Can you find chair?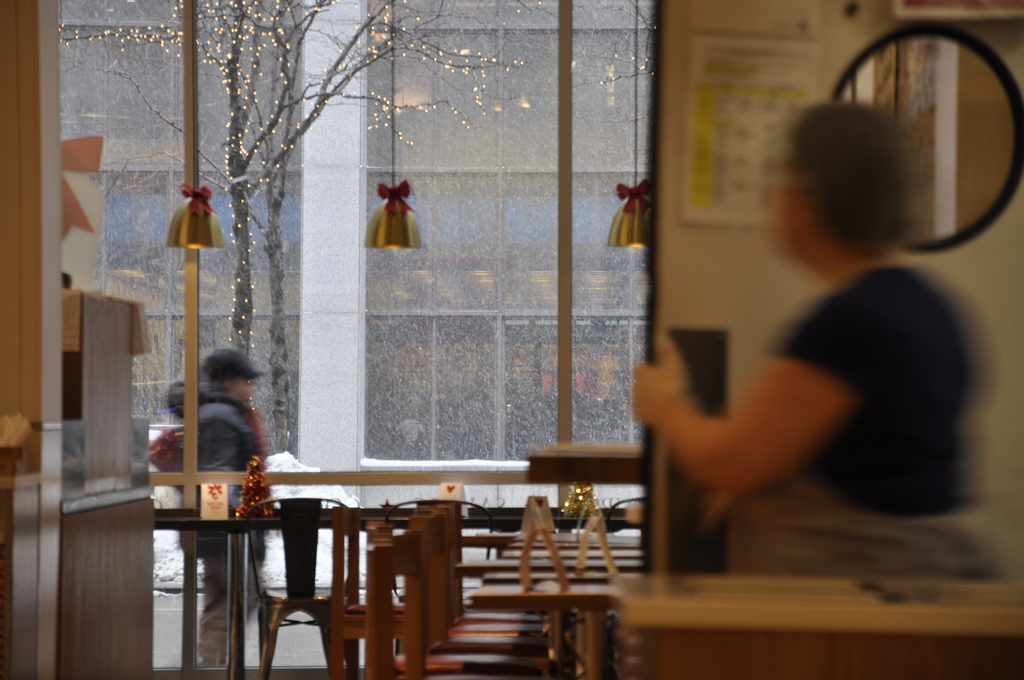
Yes, bounding box: [245,480,342,677].
